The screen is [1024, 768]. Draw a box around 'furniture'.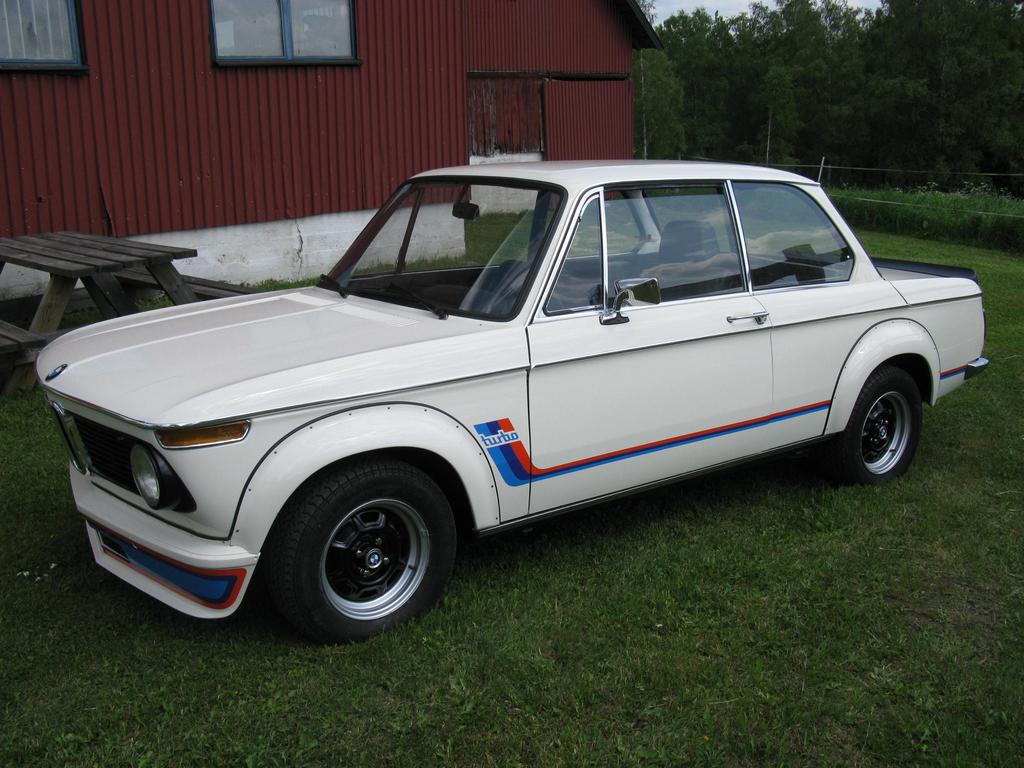
(0,232,256,399).
